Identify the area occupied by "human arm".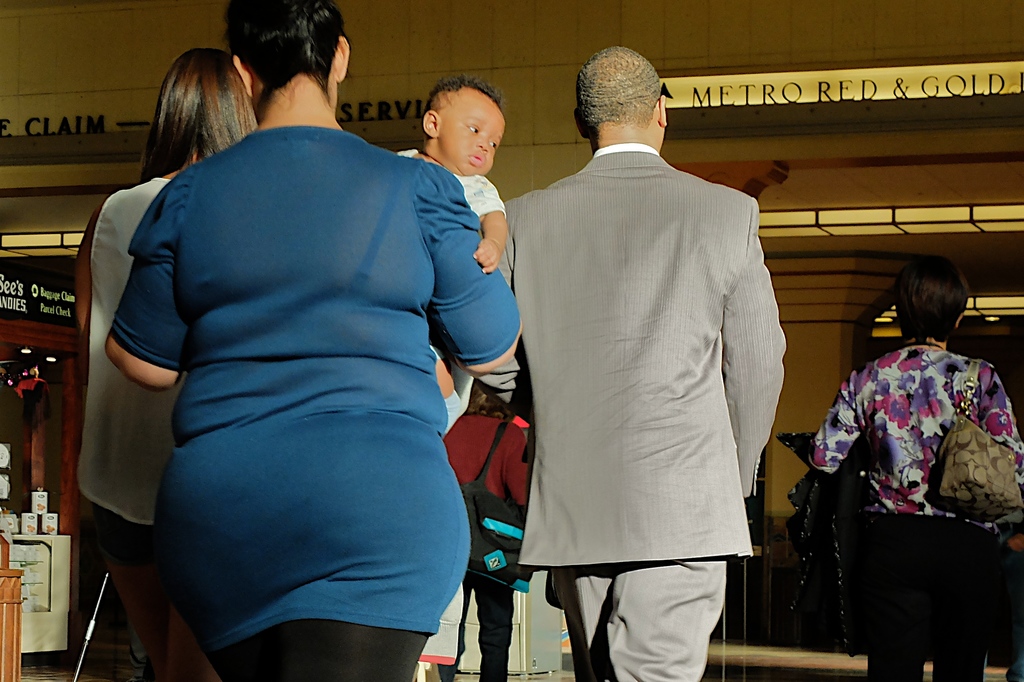
Area: select_region(810, 360, 879, 478).
